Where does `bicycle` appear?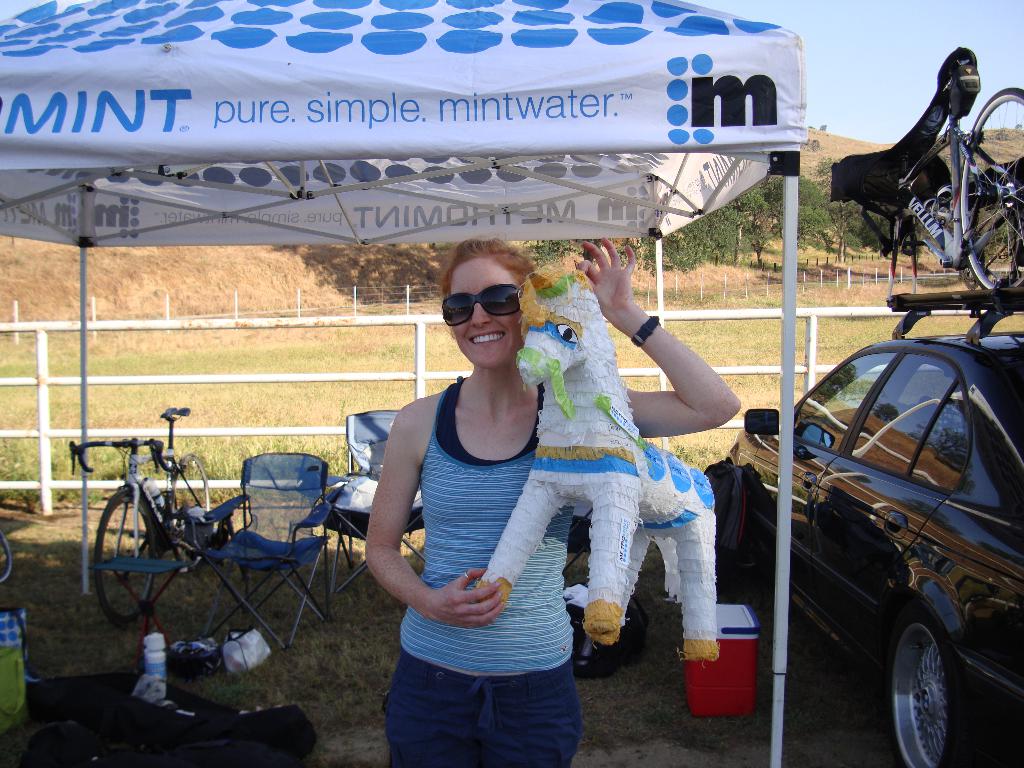
Appears at (left=69, top=418, right=254, bottom=646).
